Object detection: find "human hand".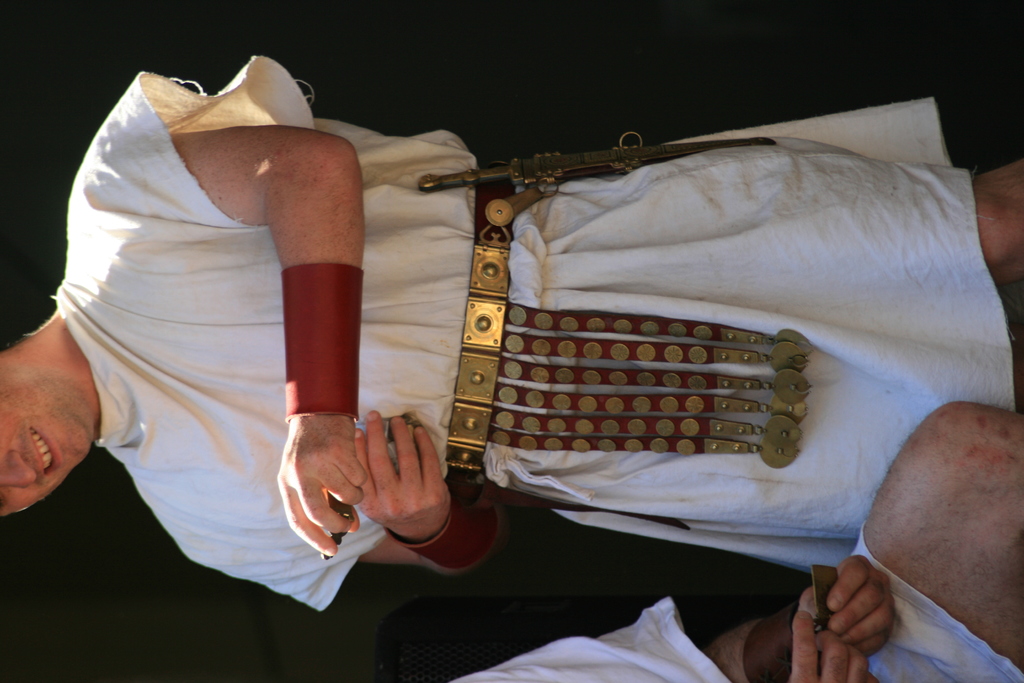
{"left": 785, "top": 607, "right": 879, "bottom": 682}.
